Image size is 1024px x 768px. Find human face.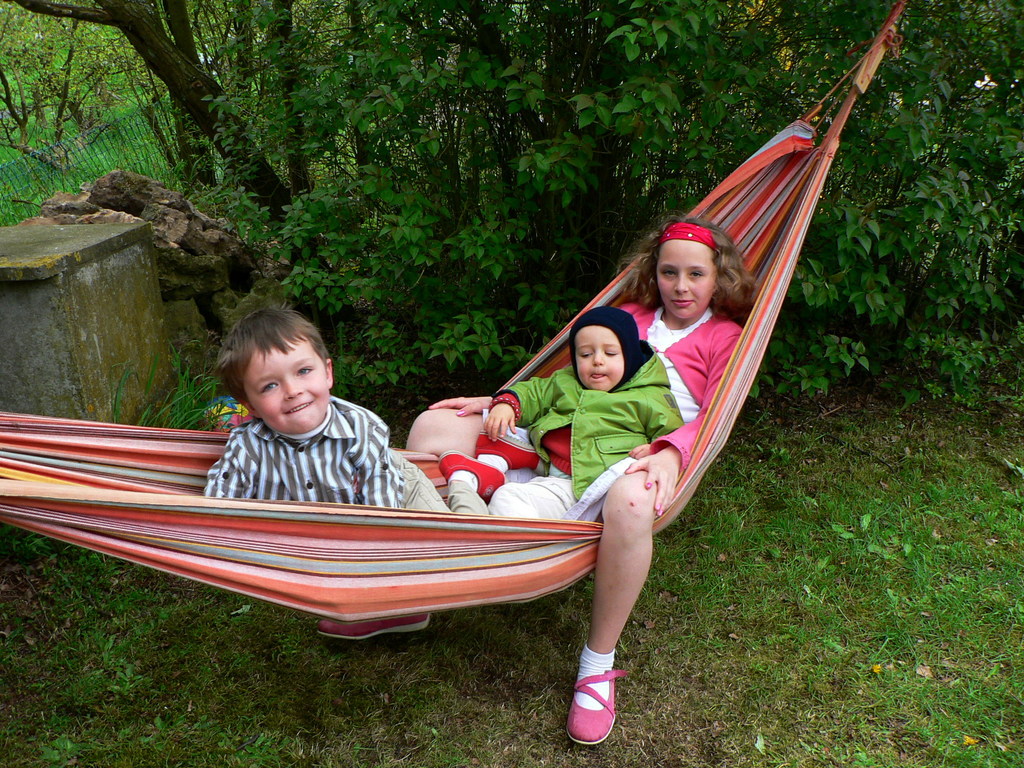
l=576, t=326, r=623, b=390.
